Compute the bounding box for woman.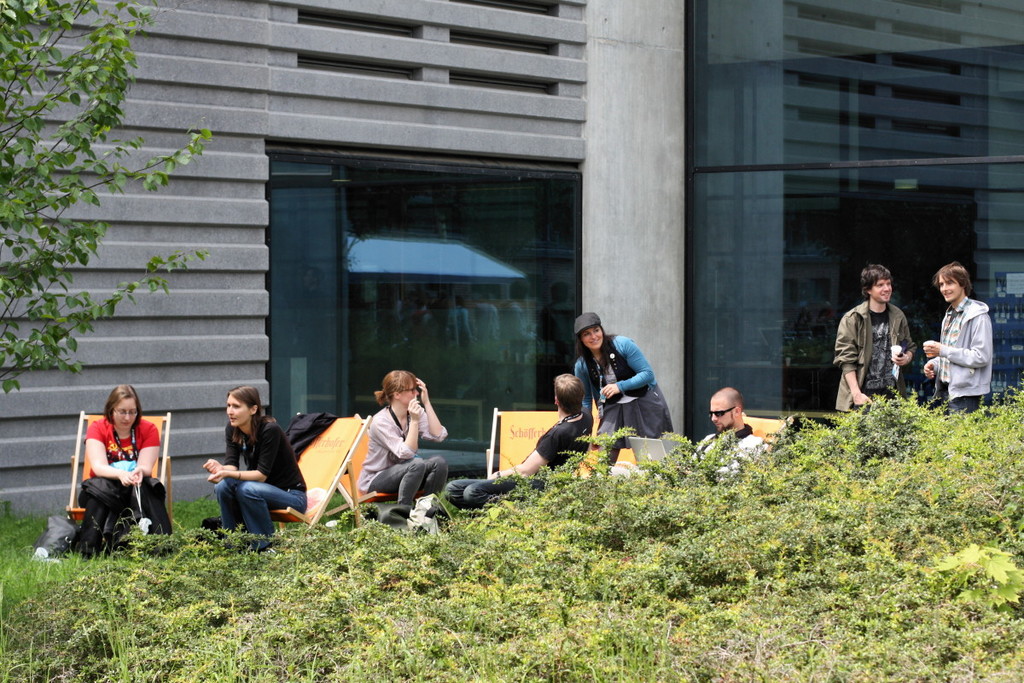
left=573, top=313, right=683, bottom=468.
